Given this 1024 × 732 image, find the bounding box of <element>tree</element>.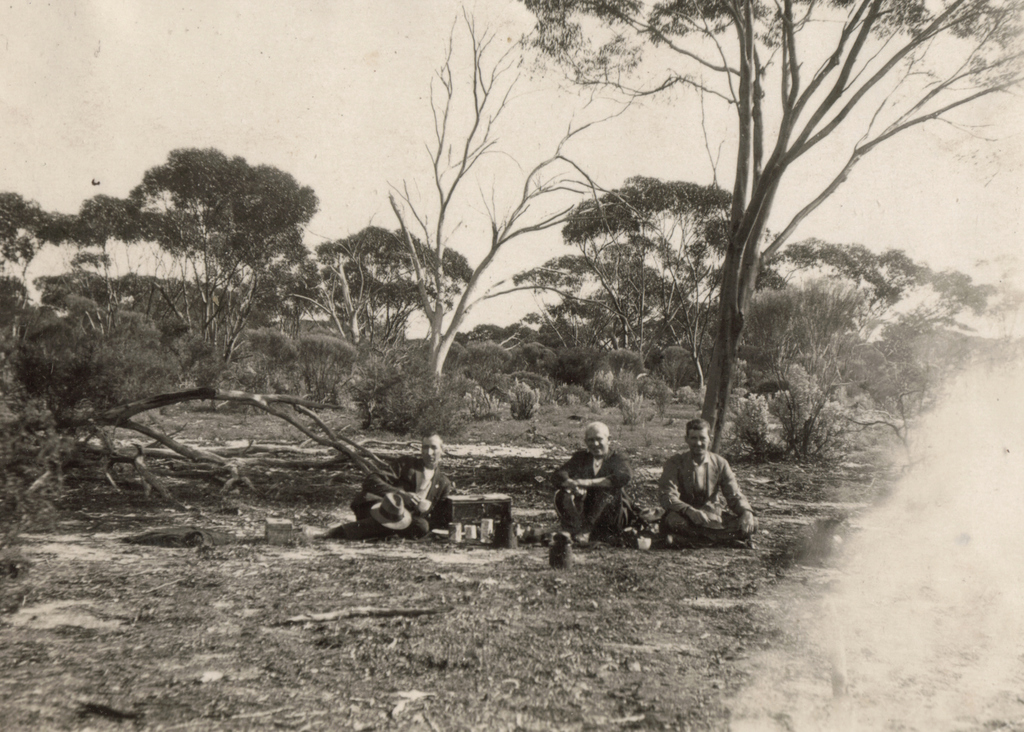
left=730, top=269, right=915, bottom=470.
